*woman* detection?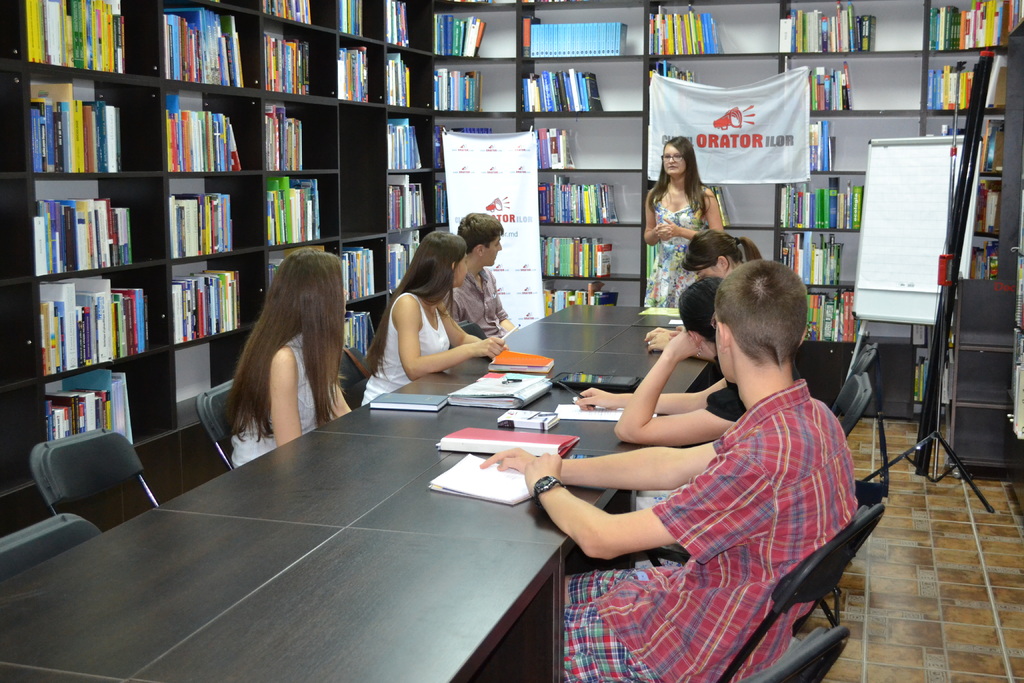
(x1=358, y1=231, x2=511, y2=411)
